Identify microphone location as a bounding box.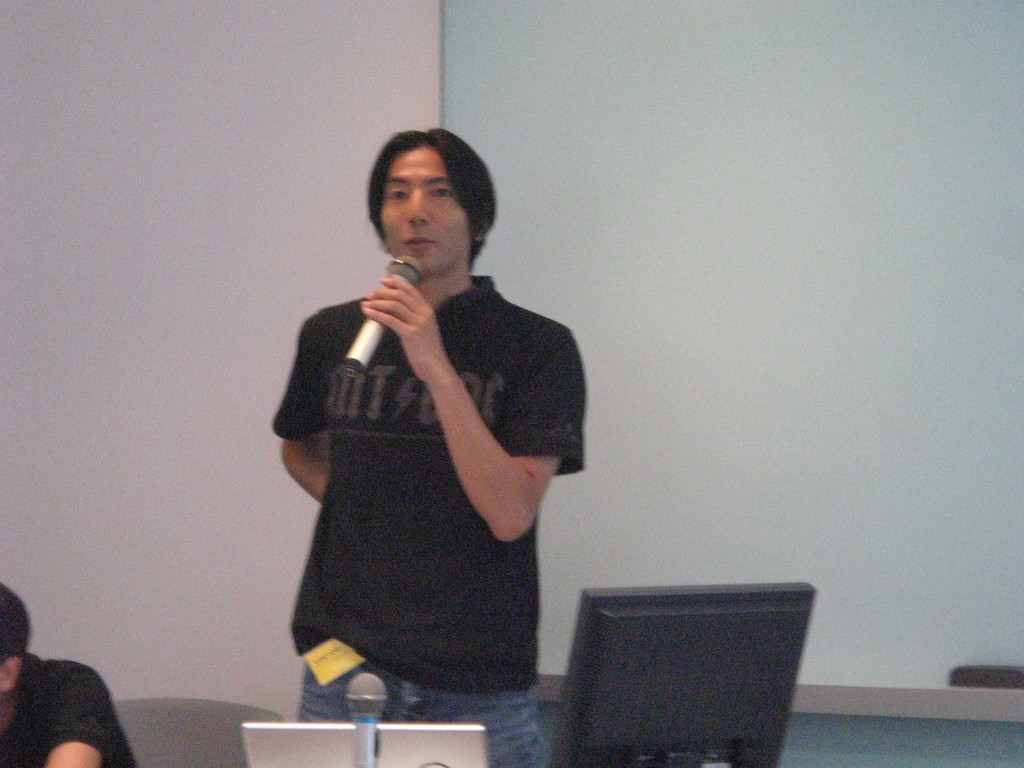
locate(332, 257, 424, 379).
